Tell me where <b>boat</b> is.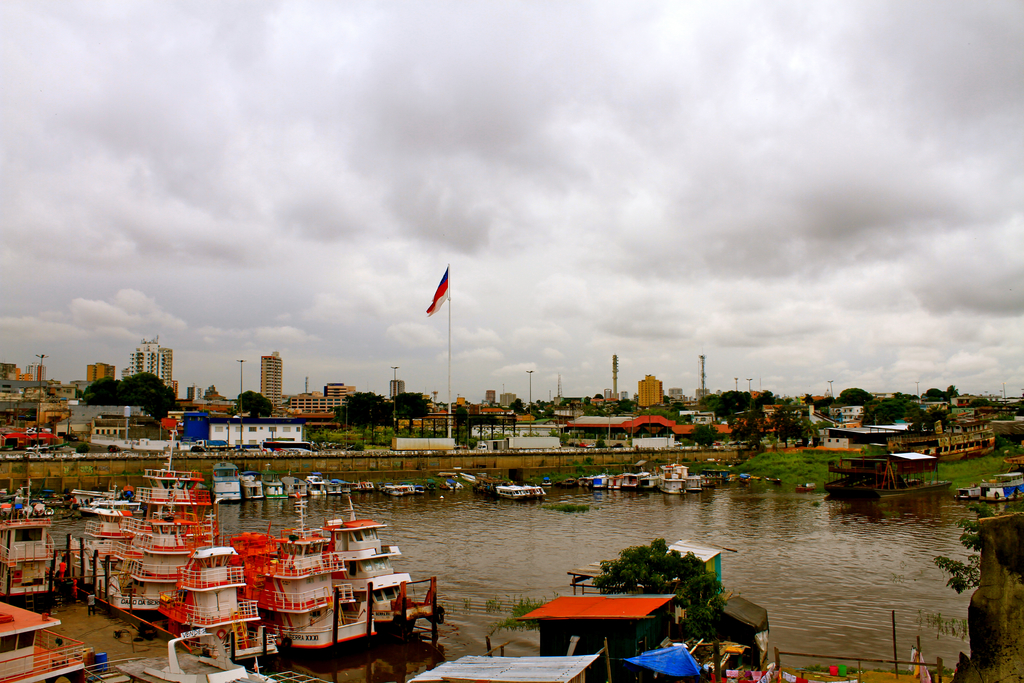
<b>boat</b> is at (419,484,424,494).
